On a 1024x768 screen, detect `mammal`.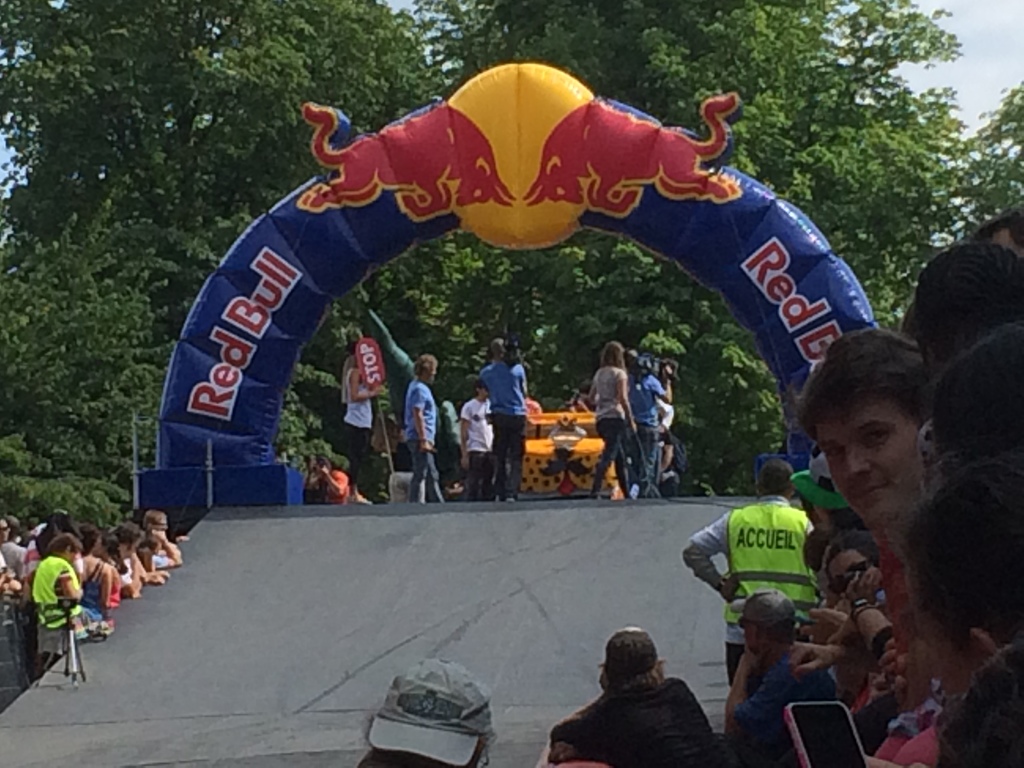
(573,642,695,752).
